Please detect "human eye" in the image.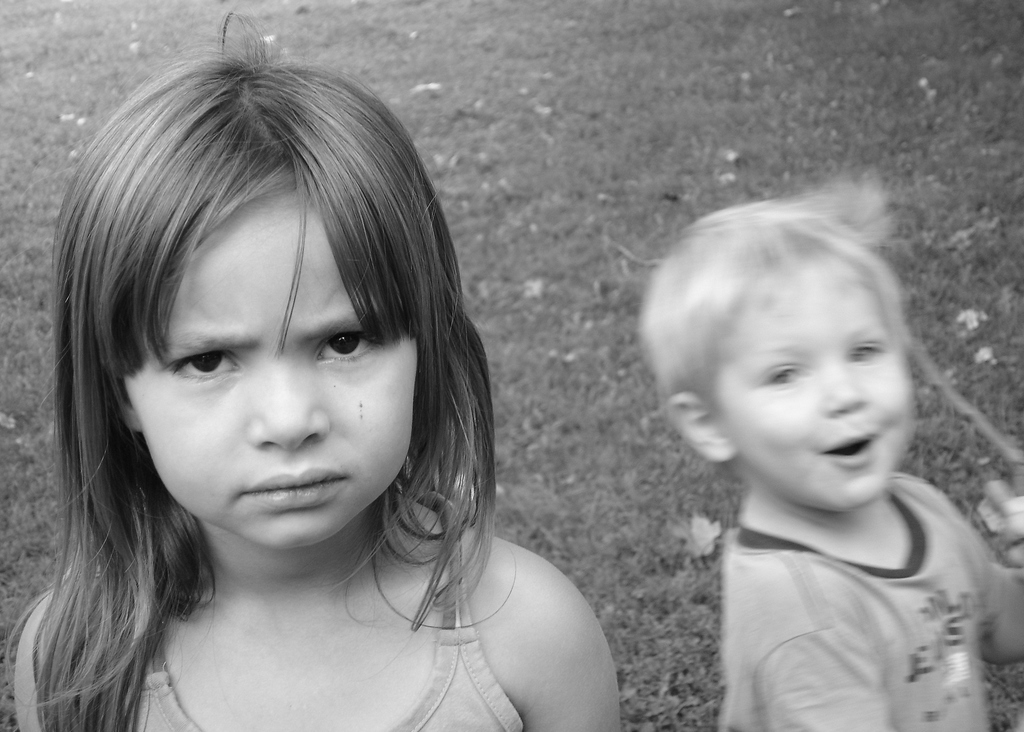
<bbox>840, 338, 881, 363</bbox>.
